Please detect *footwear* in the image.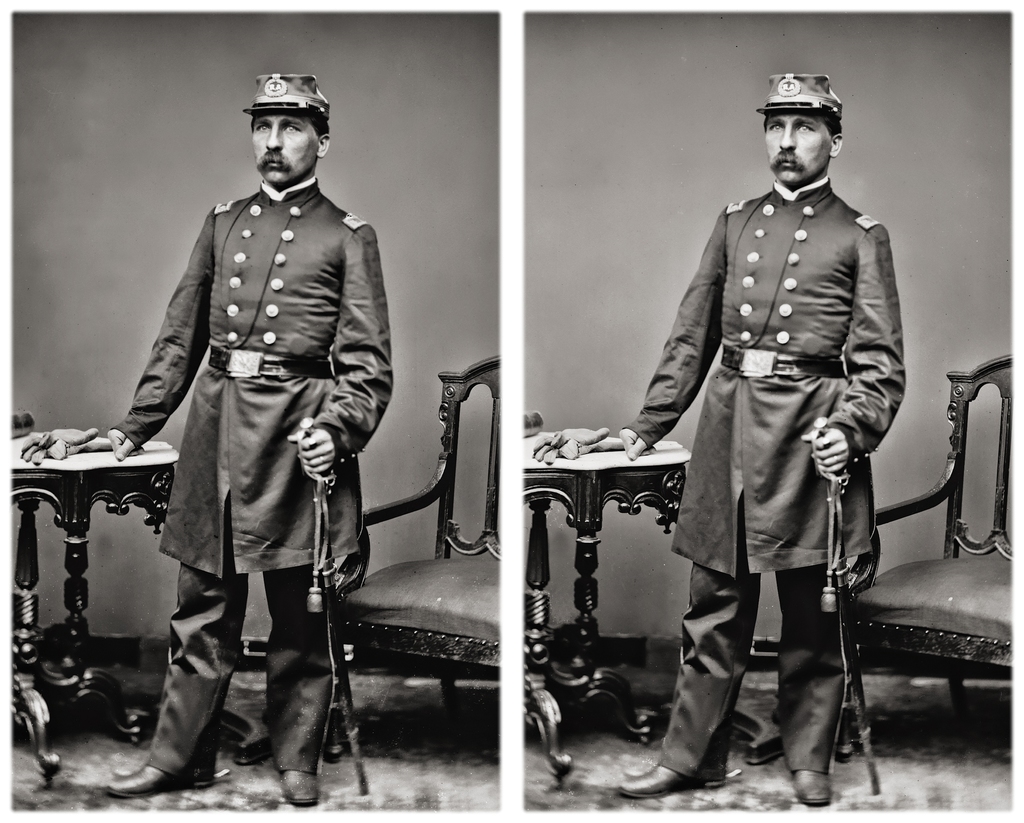
box(271, 762, 328, 806).
